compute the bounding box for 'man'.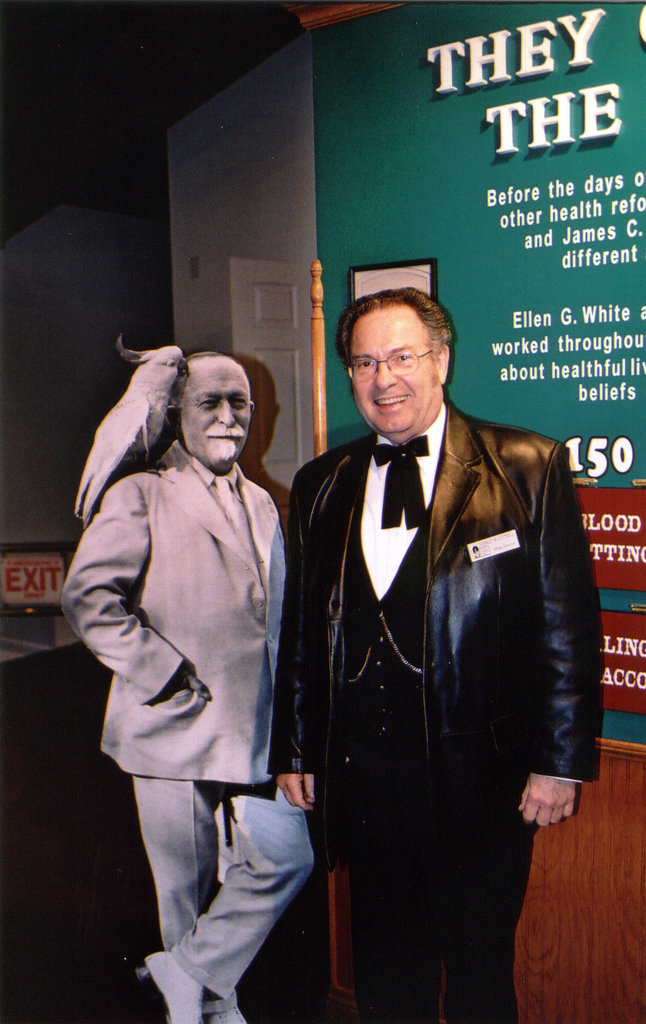
{"x1": 50, "y1": 348, "x2": 320, "y2": 1023}.
